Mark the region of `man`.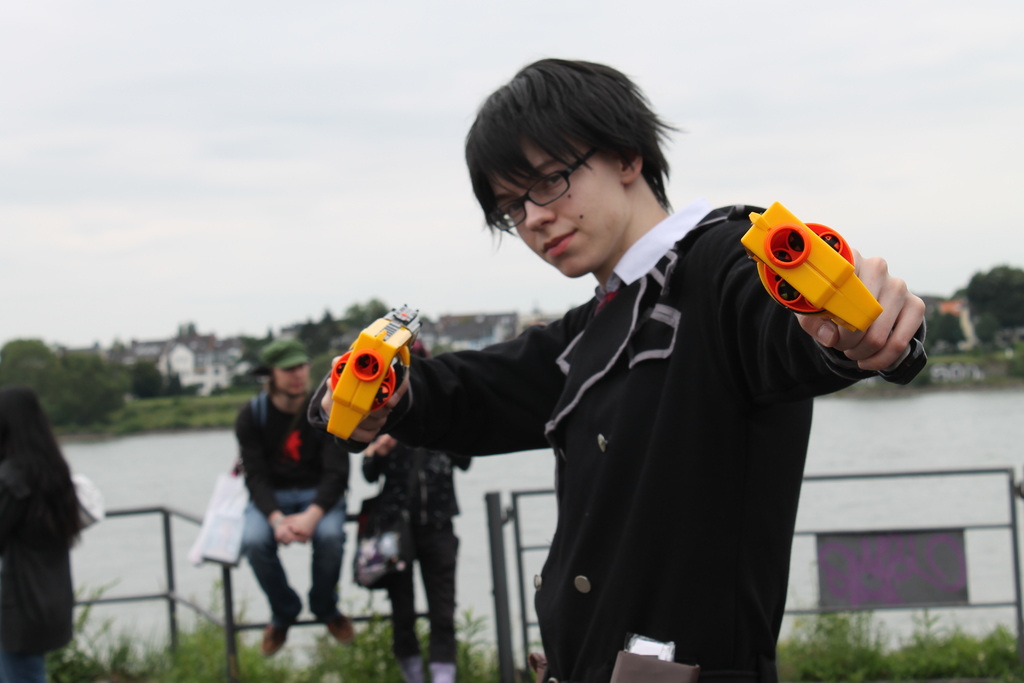
Region: 193, 345, 363, 655.
